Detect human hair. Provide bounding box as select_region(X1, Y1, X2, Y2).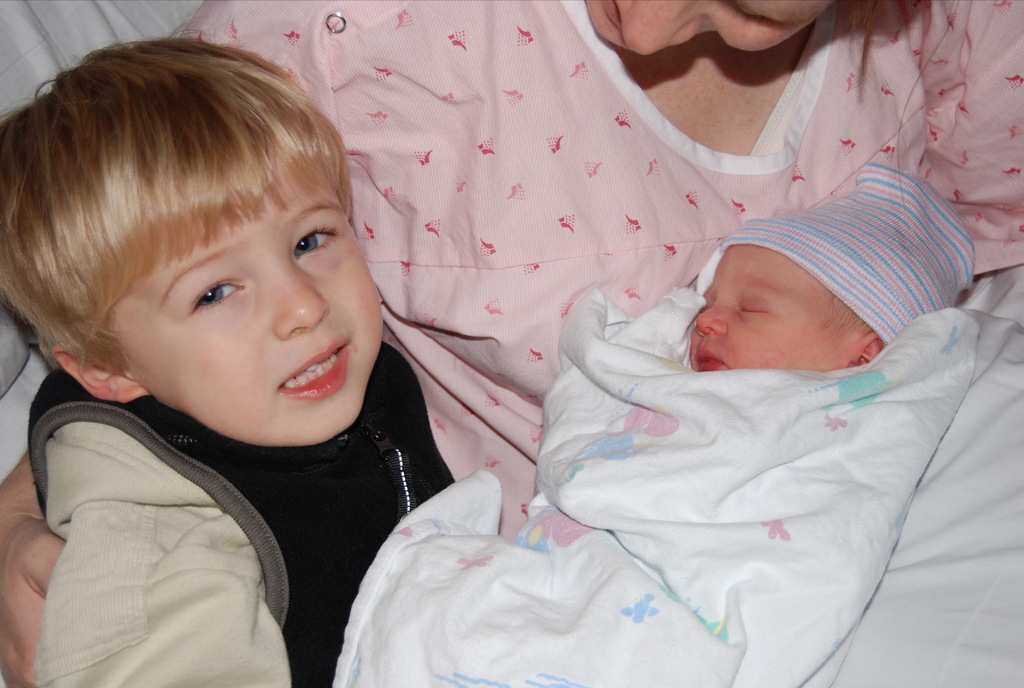
select_region(15, 35, 426, 346).
